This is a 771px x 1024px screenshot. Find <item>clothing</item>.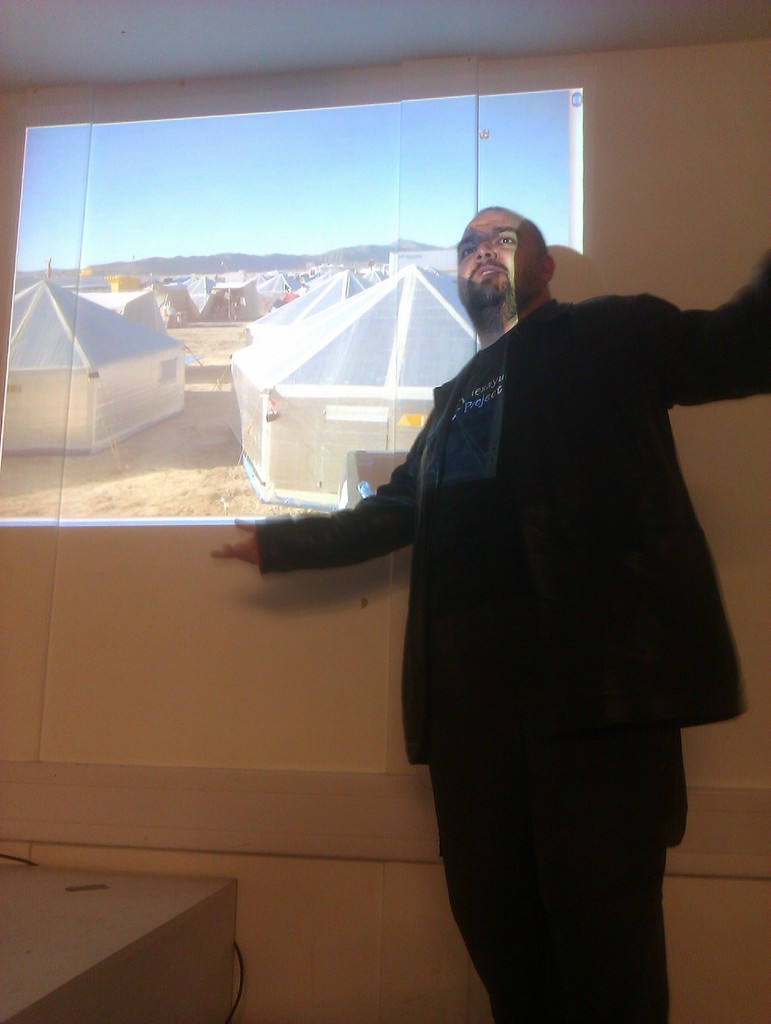
Bounding box: <bbox>289, 220, 714, 1023</bbox>.
